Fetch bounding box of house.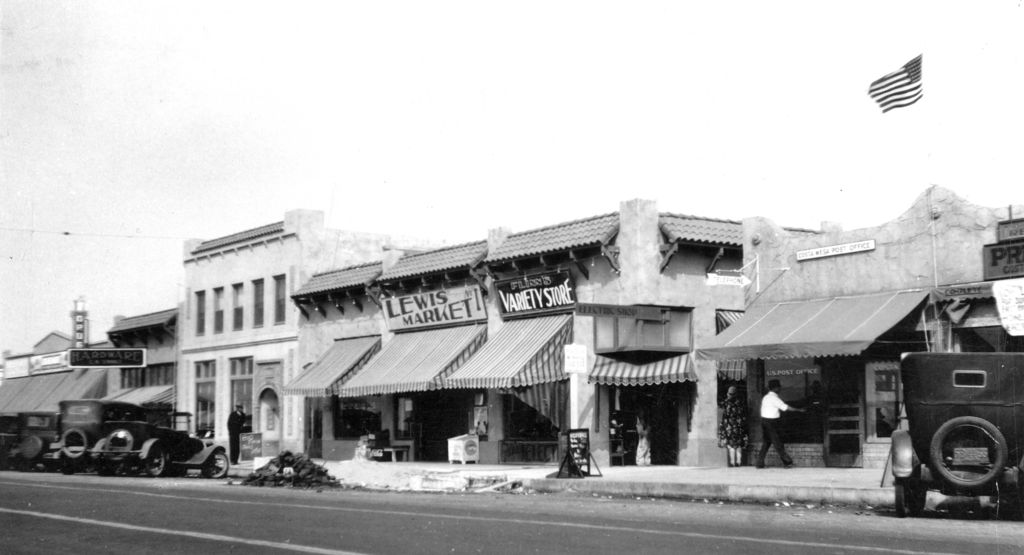
Bbox: <box>494,242,620,458</box>.
